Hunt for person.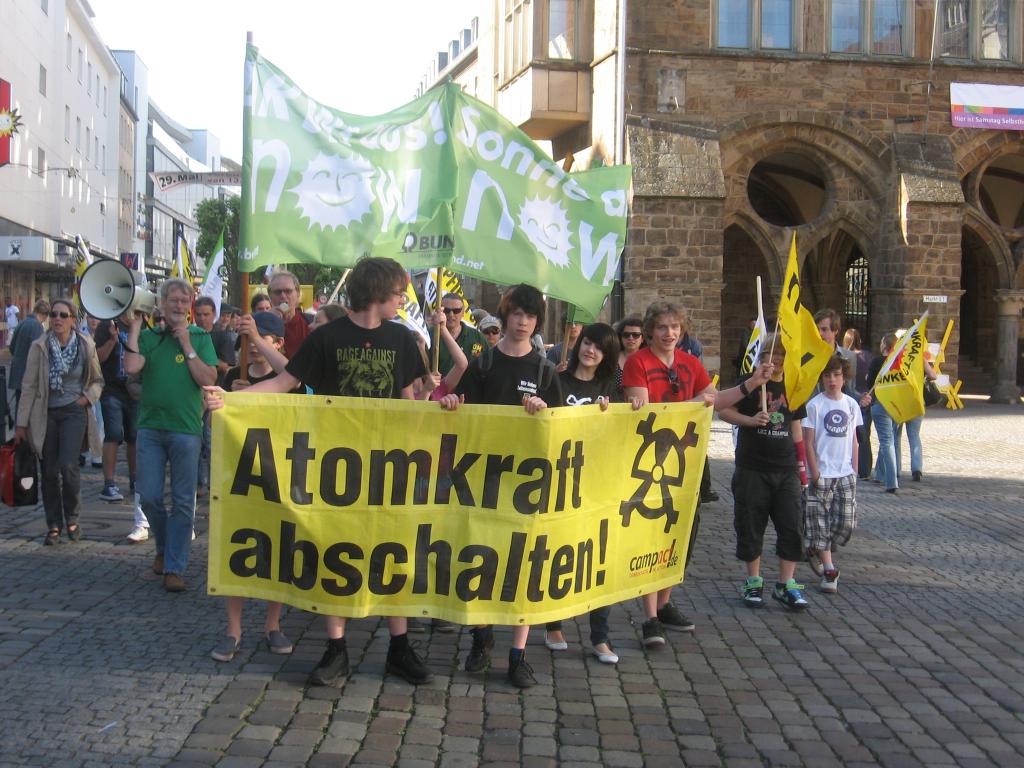
Hunted down at detection(802, 345, 868, 595).
